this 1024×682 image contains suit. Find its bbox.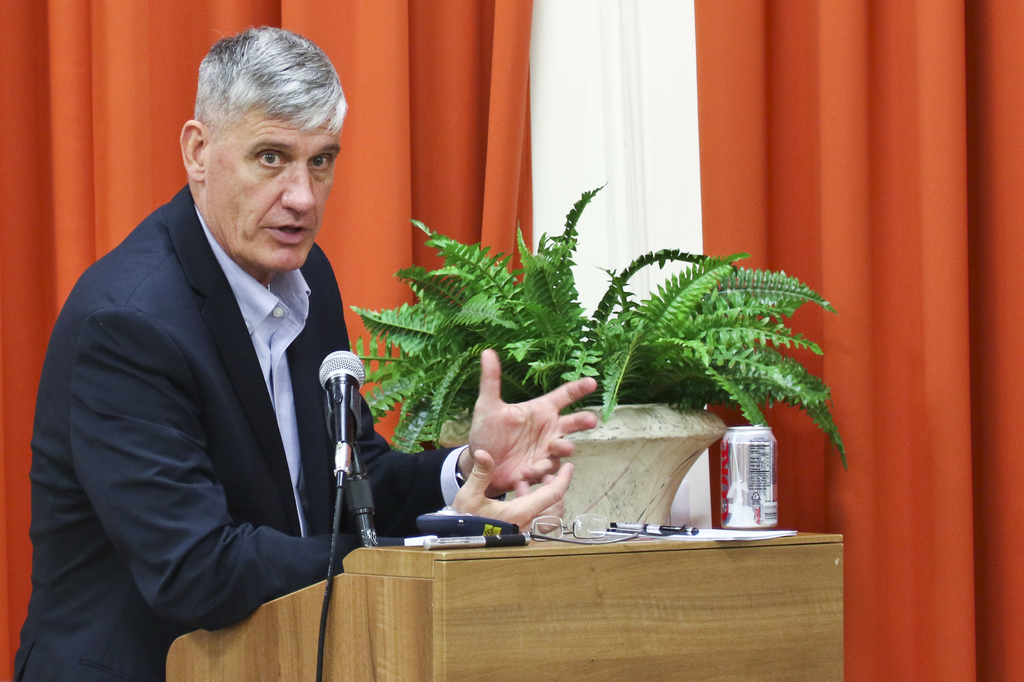
9, 186, 504, 681.
